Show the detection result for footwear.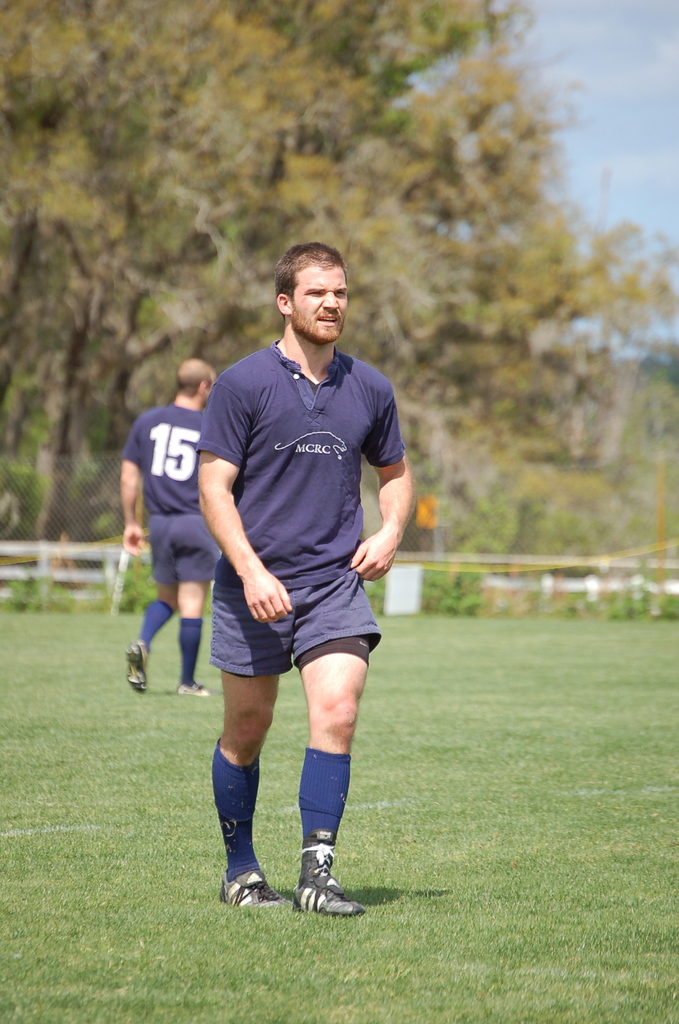
detection(217, 867, 287, 909).
